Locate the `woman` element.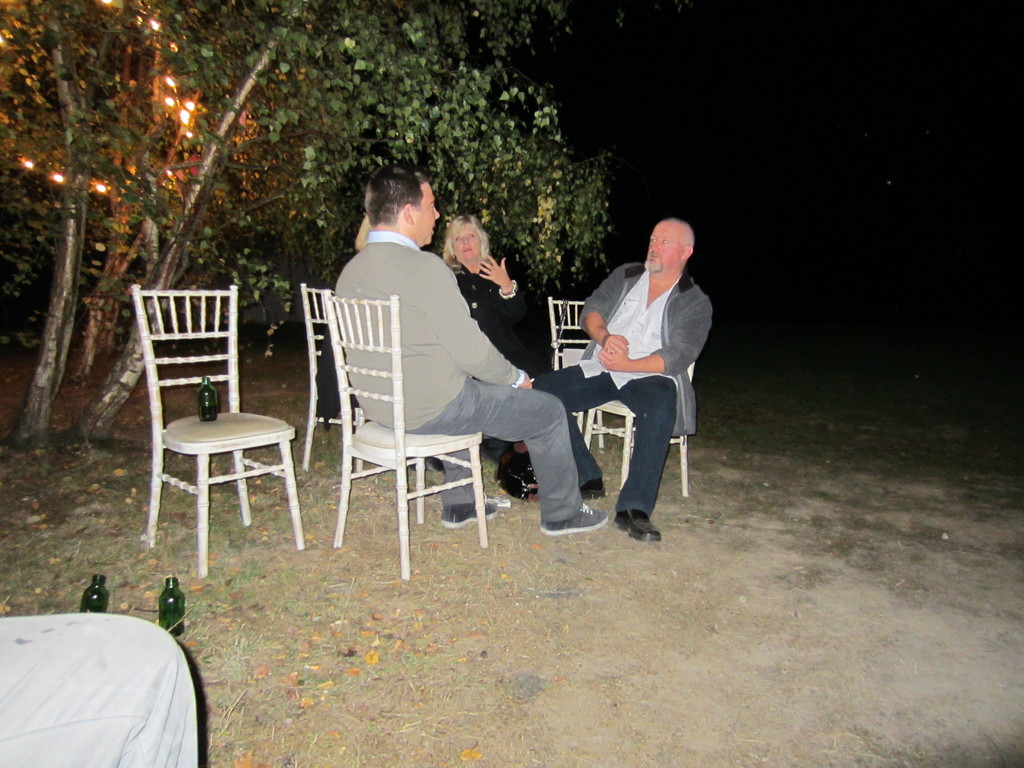
Element bbox: {"x1": 445, "y1": 214, "x2": 553, "y2": 463}.
